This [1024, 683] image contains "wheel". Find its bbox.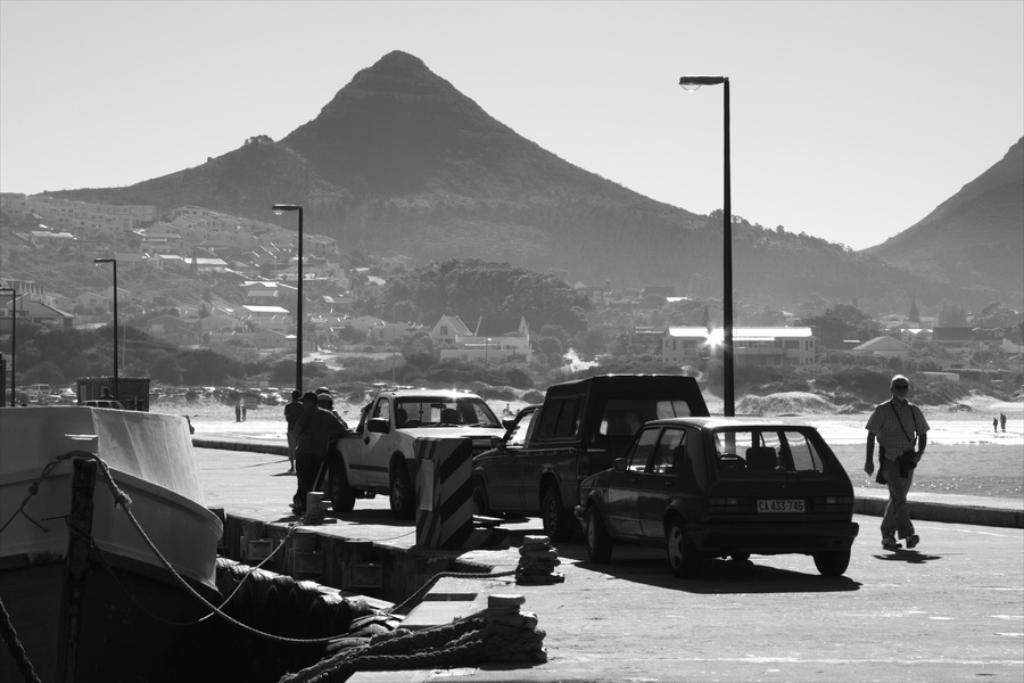
(330,449,356,516).
